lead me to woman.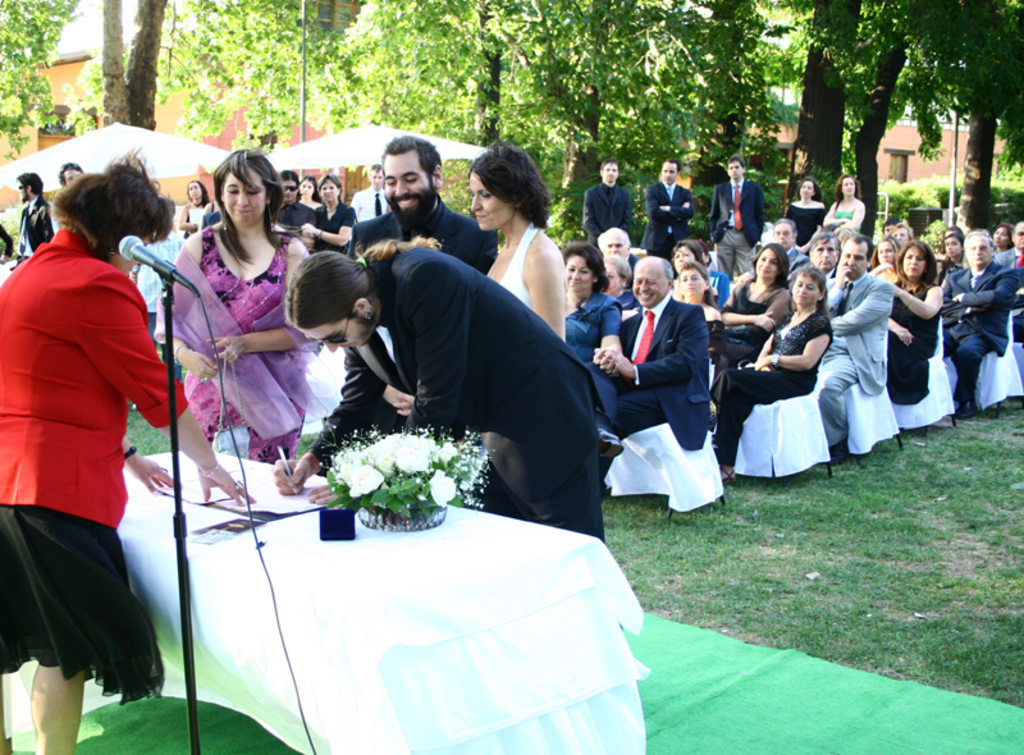
Lead to crop(703, 242, 794, 397).
